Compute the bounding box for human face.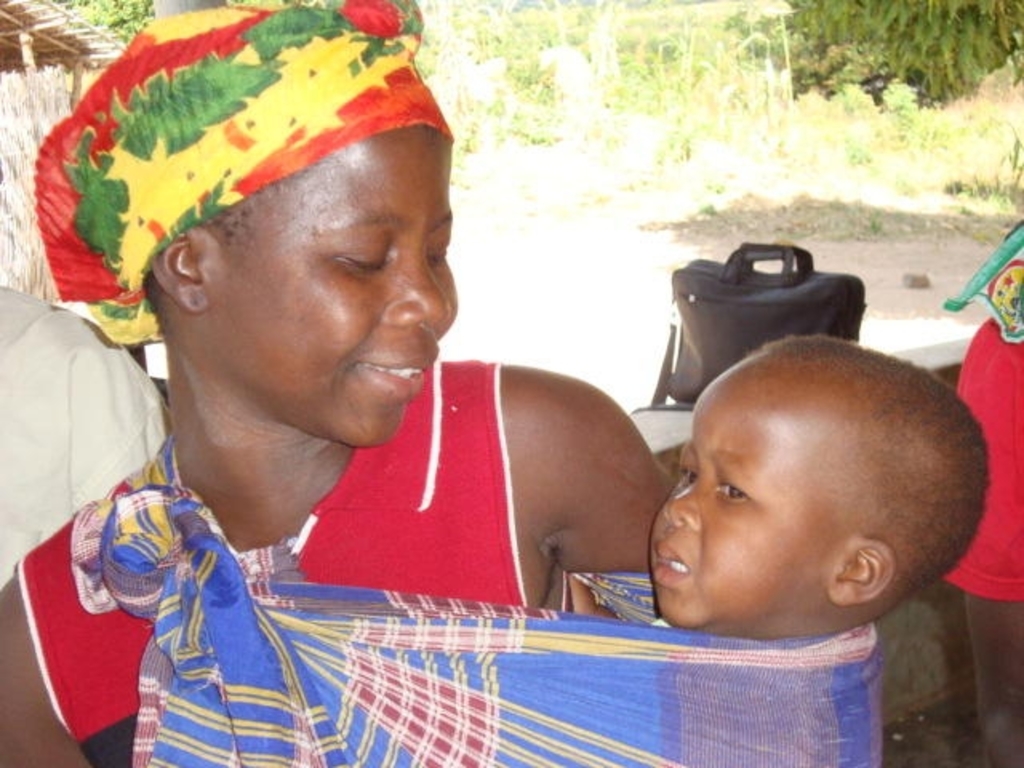
648 370 845 632.
